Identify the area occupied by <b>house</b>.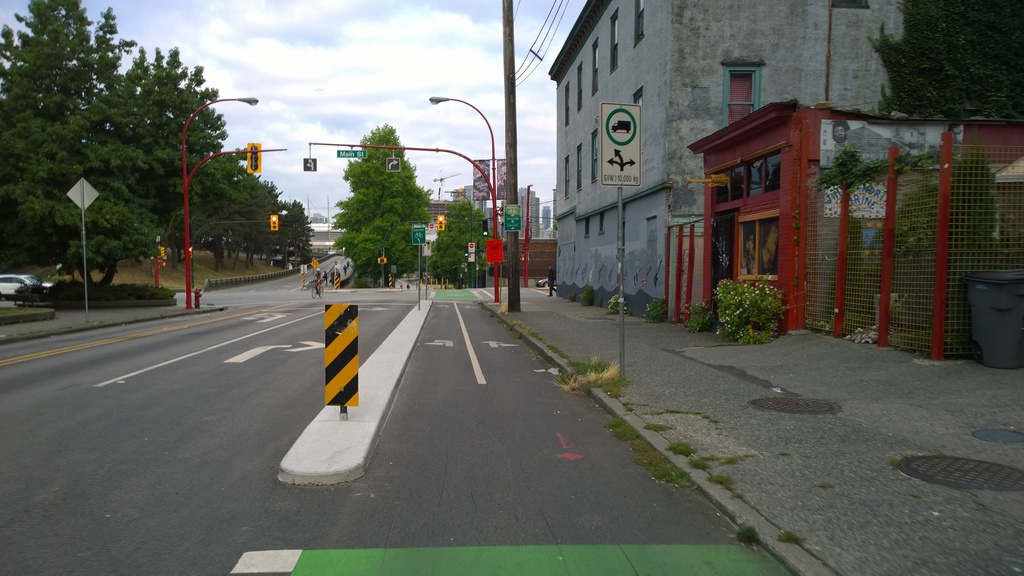
Area: x1=678 y1=118 x2=1023 y2=363.
